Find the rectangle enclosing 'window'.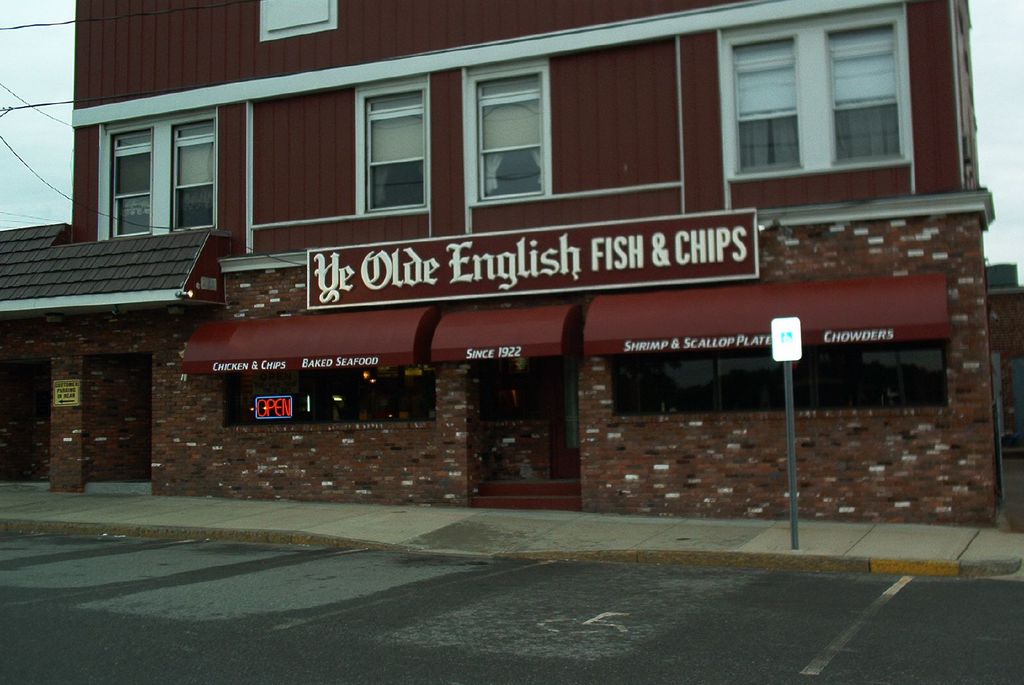
116, 125, 150, 238.
